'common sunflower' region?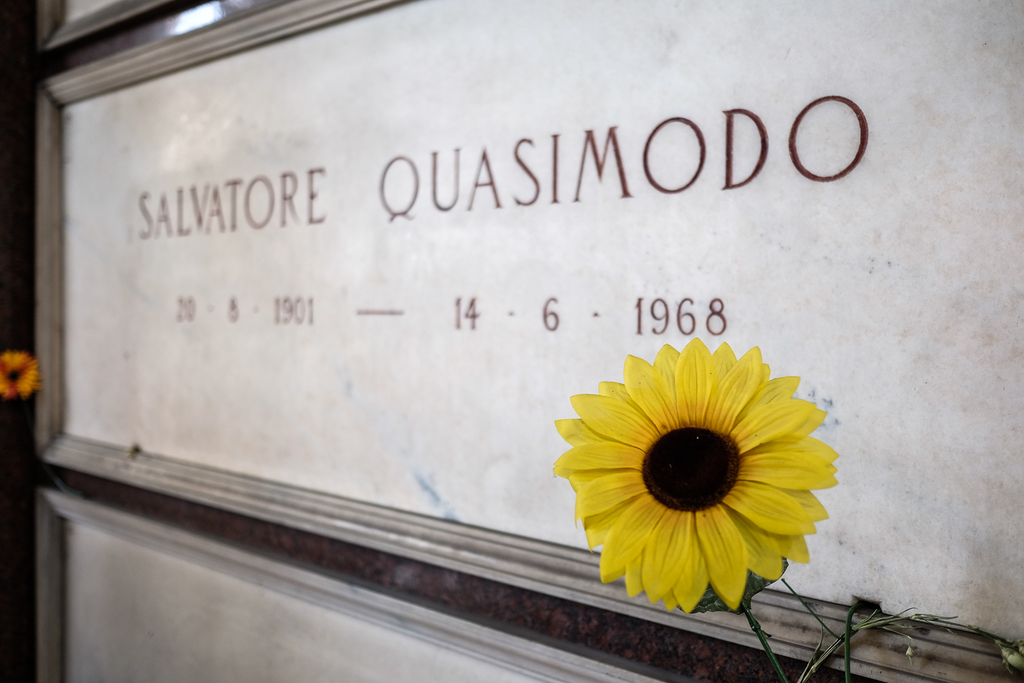
pyautogui.locateOnScreen(0, 348, 45, 398)
